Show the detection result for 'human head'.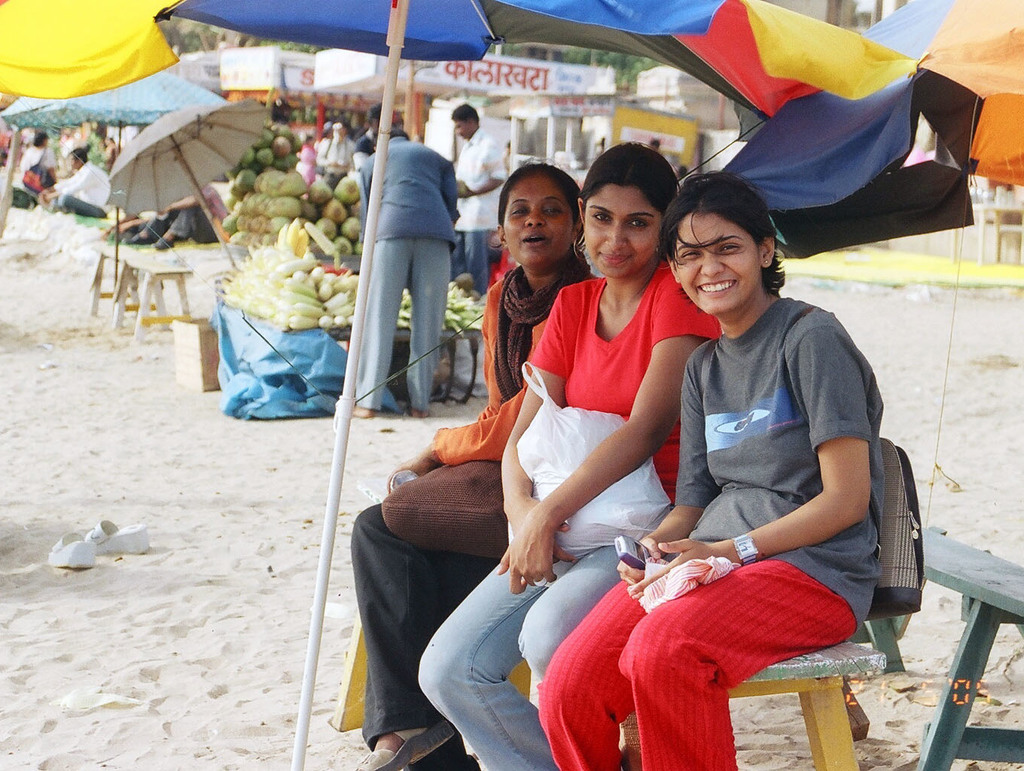
Rect(494, 160, 584, 274).
